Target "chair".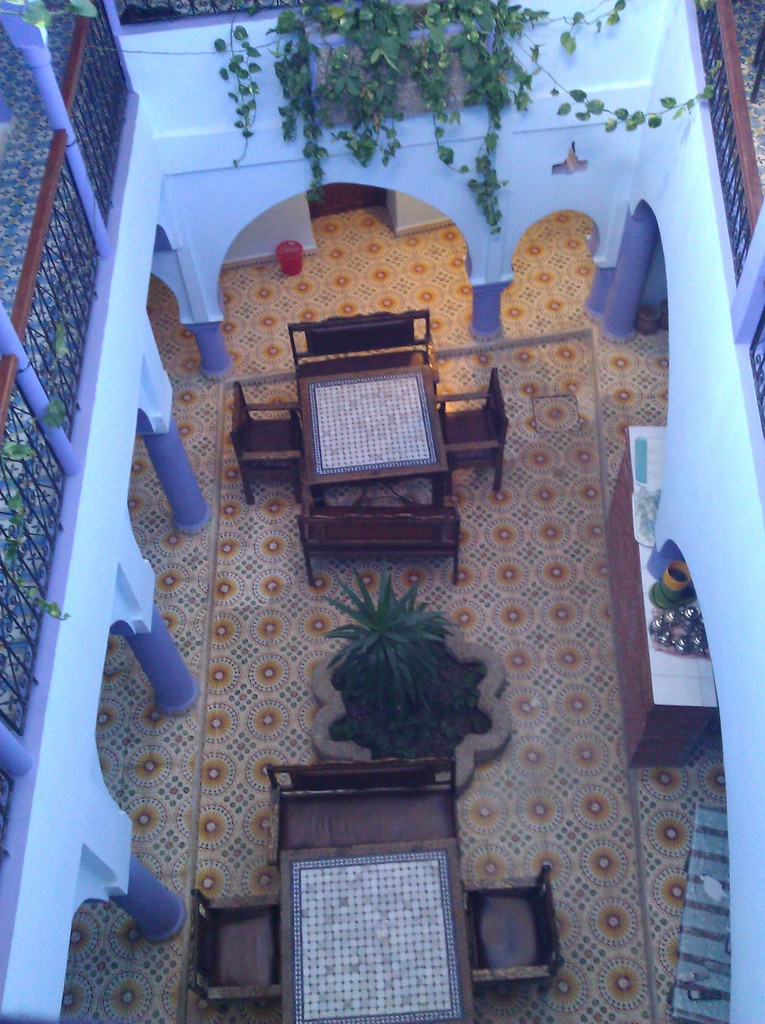
Target region: rect(182, 892, 277, 1009).
